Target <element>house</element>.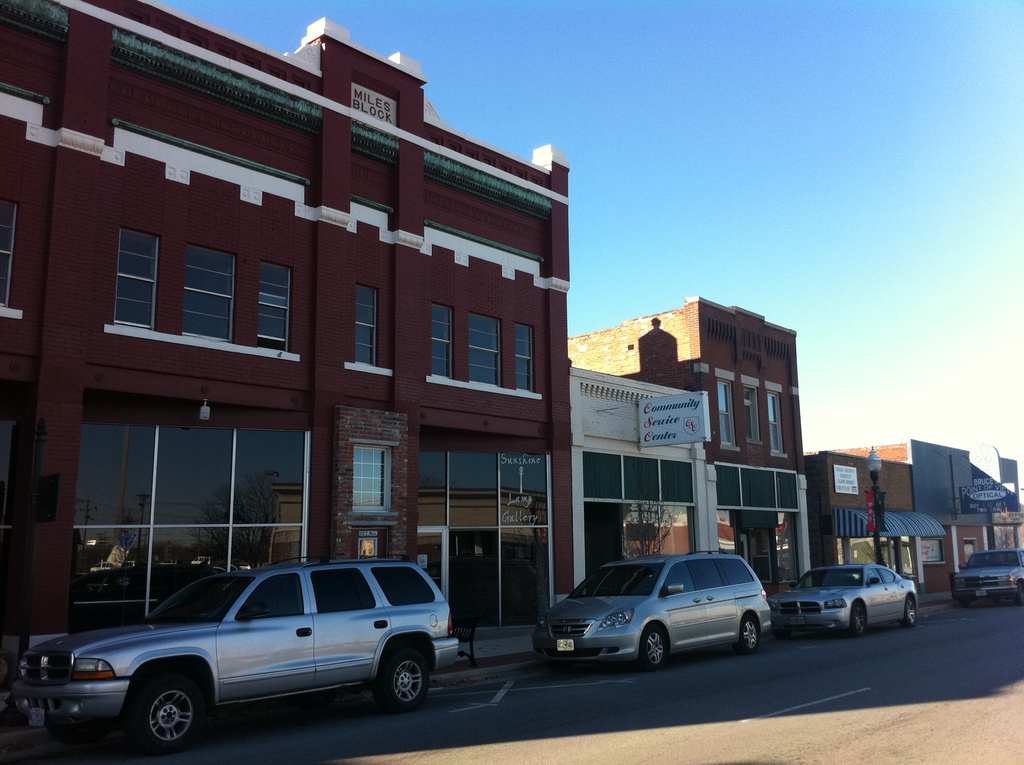
Target region: (574, 367, 712, 555).
